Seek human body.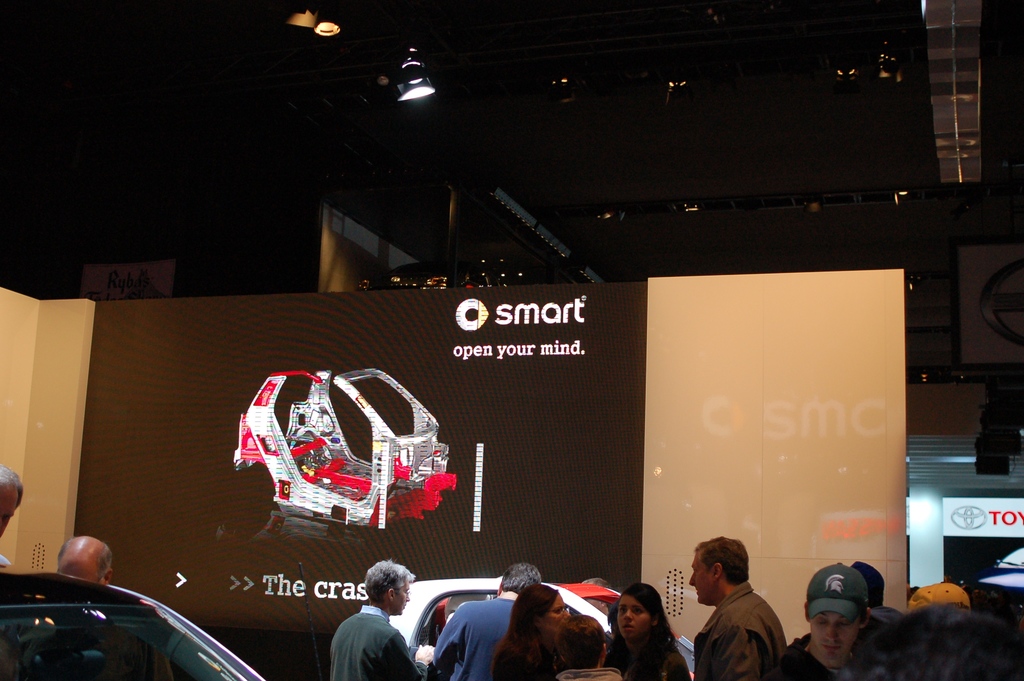
bbox=[556, 662, 624, 680].
